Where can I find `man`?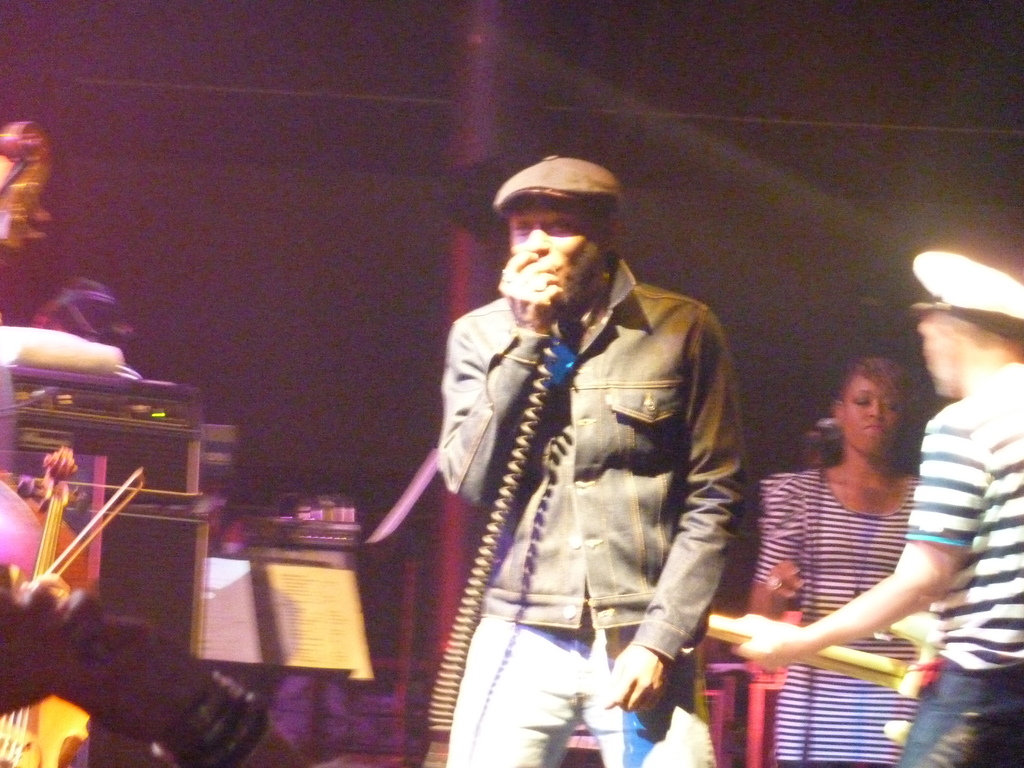
You can find it at 386/142/761/745.
